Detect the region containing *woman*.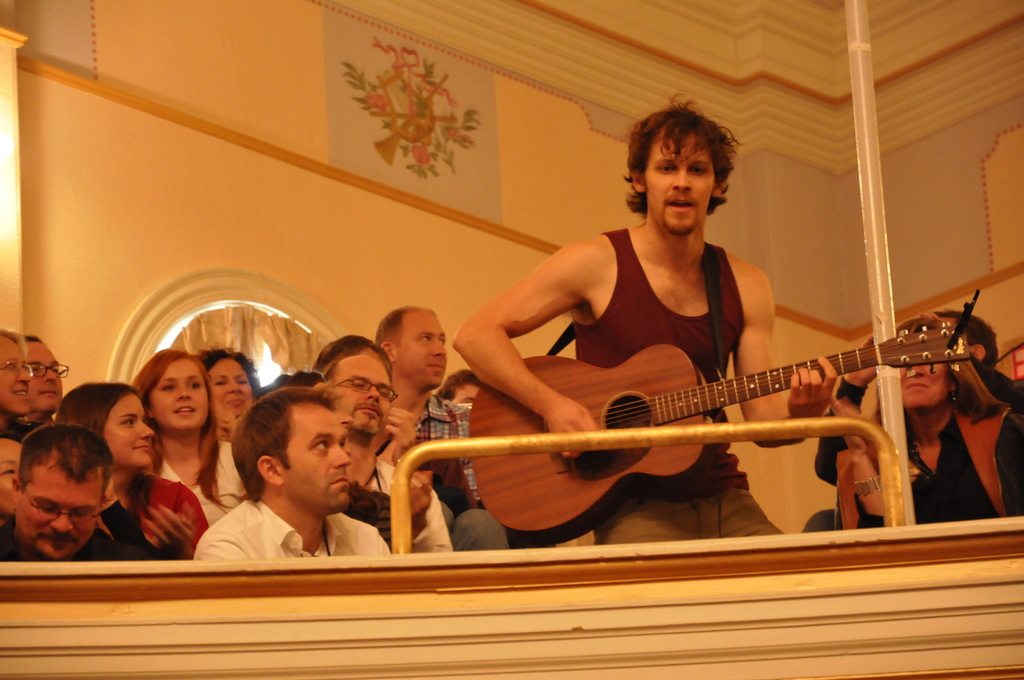
region(0, 435, 24, 557).
